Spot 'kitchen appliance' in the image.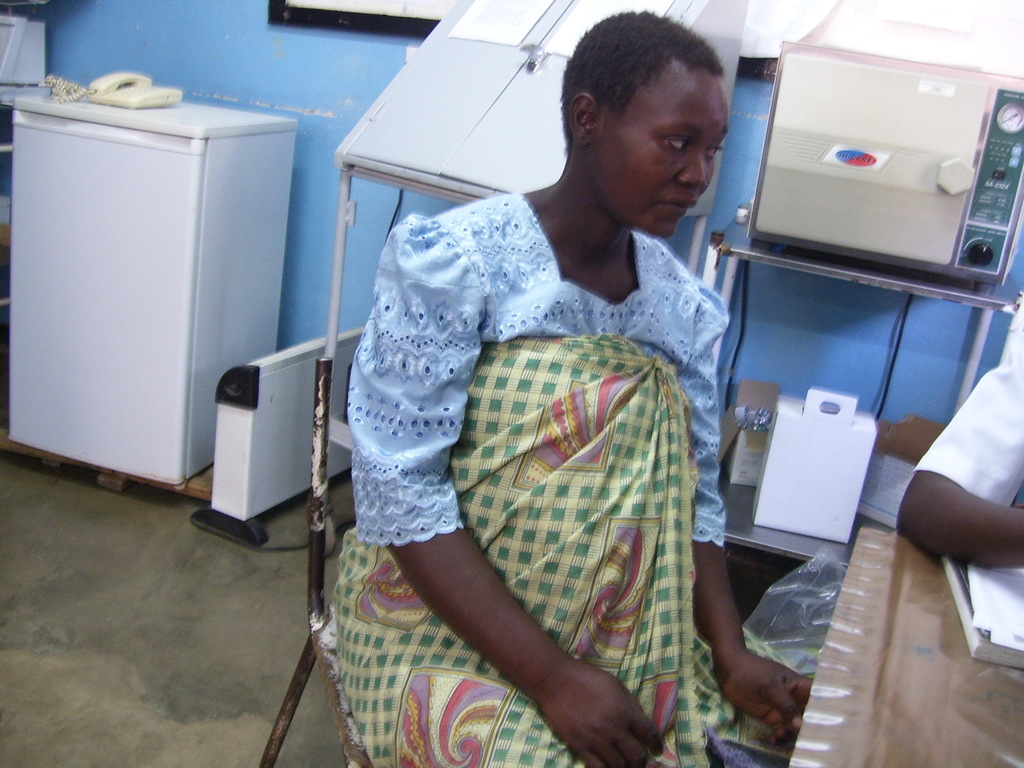
'kitchen appliance' found at x1=17, y1=106, x2=271, y2=522.
